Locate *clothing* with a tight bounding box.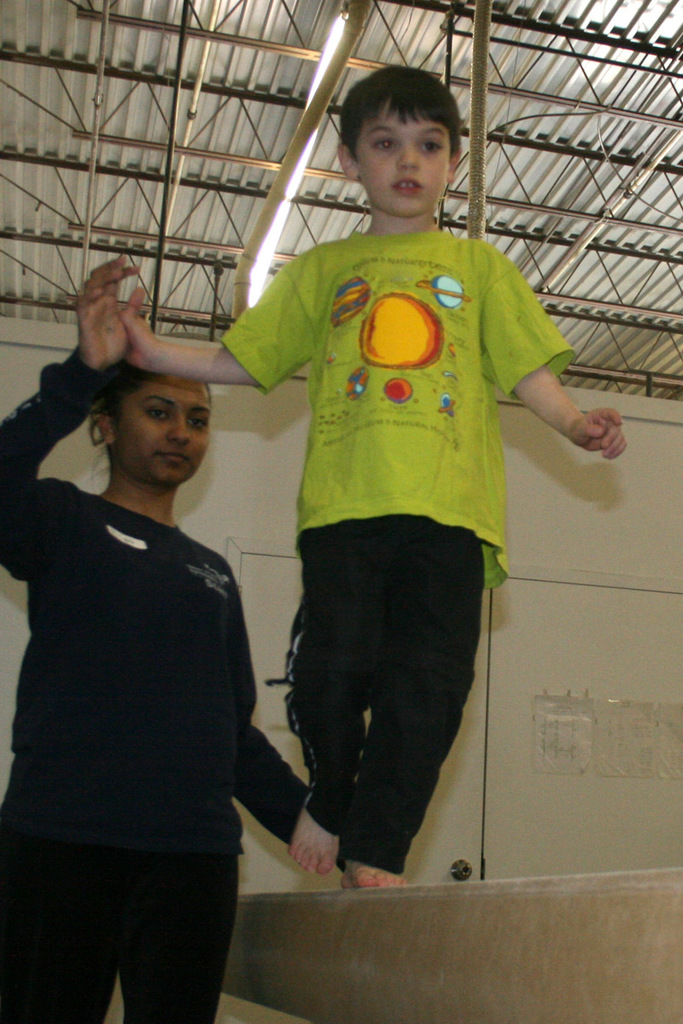
0, 346, 309, 1023.
